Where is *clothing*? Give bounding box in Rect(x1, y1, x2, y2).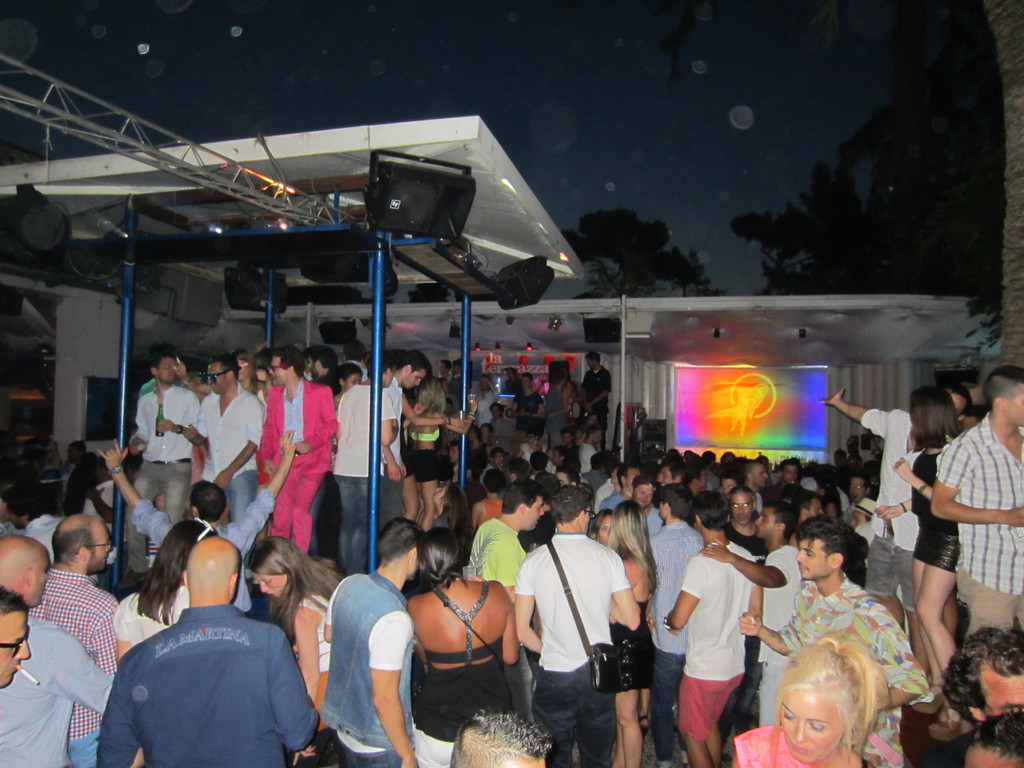
Rect(507, 379, 523, 400).
